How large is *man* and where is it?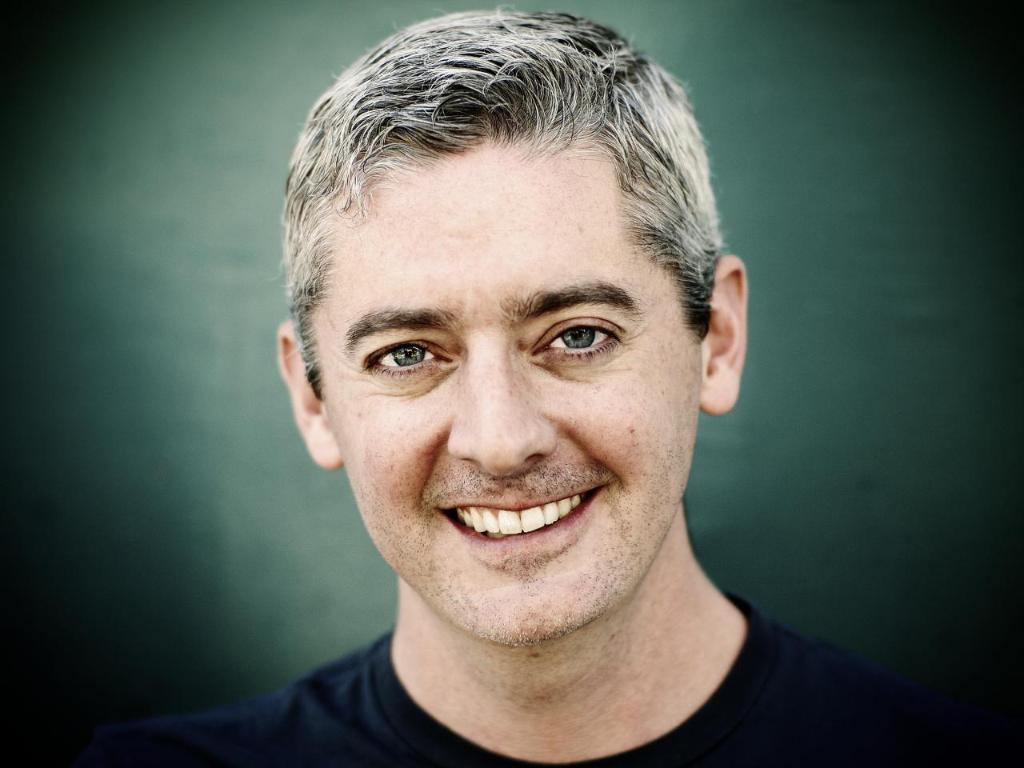
Bounding box: rect(122, 24, 958, 767).
